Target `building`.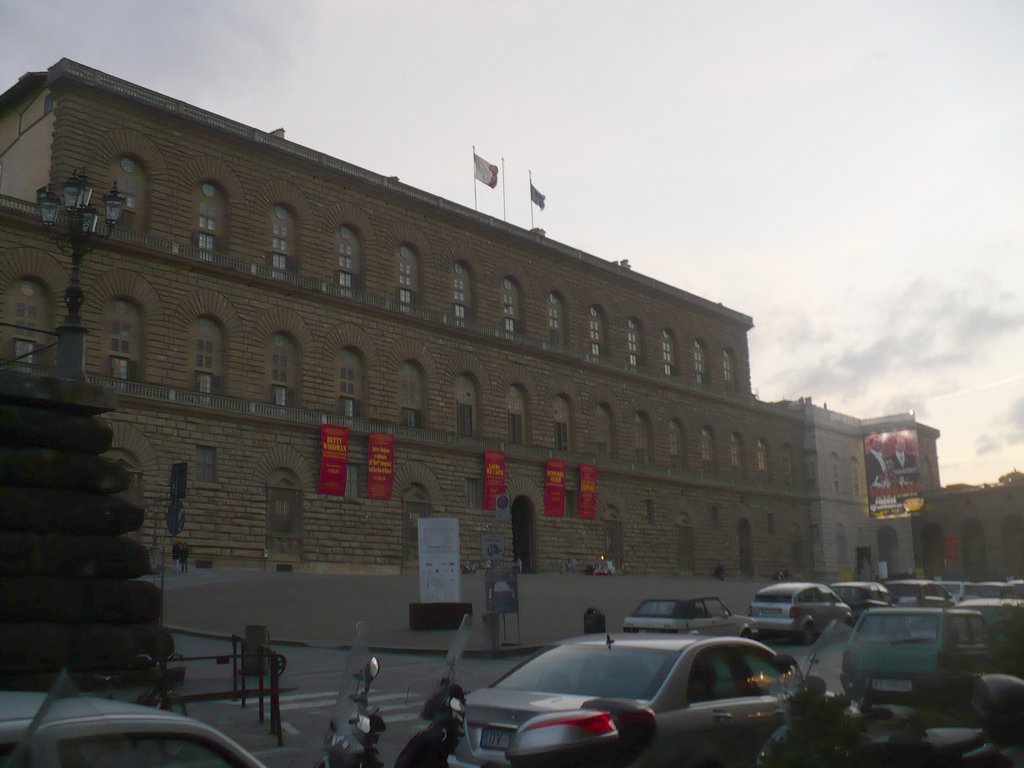
Target region: Rect(865, 410, 1023, 593).
